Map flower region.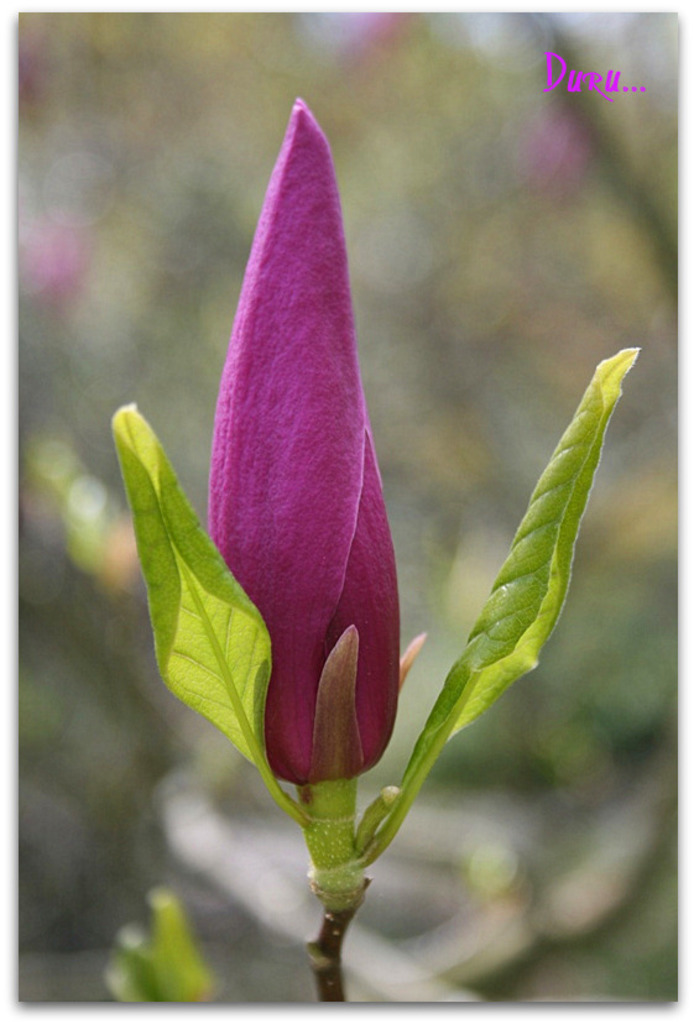
Mapped to Rect(162, 109, 429, 766).
